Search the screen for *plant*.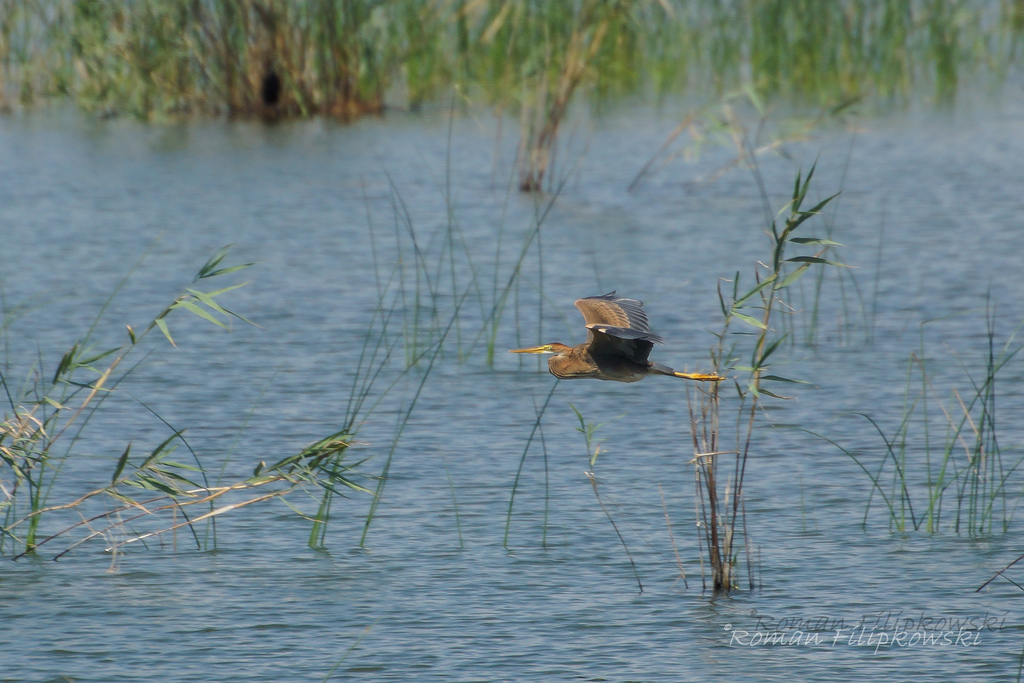
Found at BBox(0, 237, 371, 573).
